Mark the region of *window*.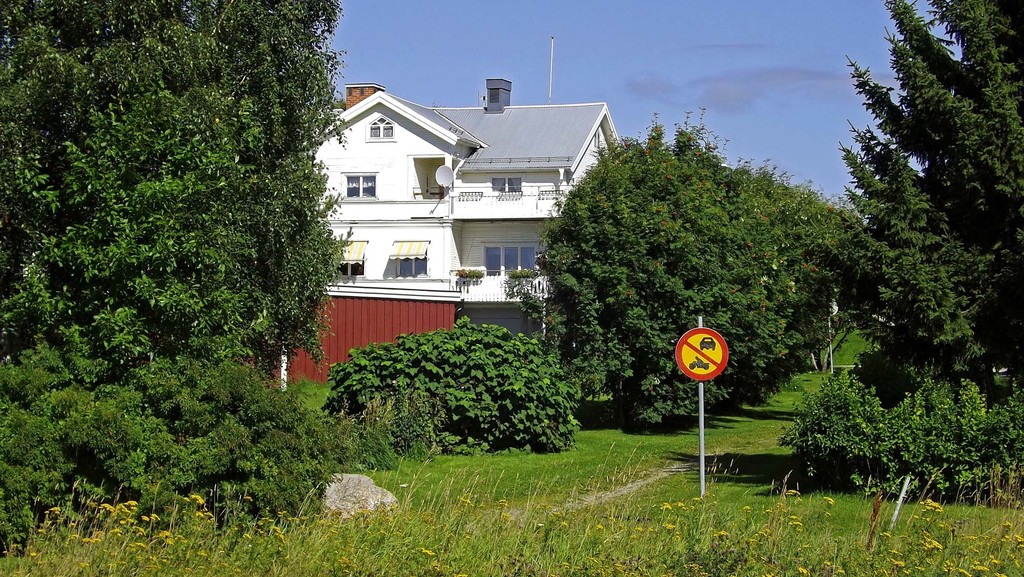
Region: 483,249,532,269.
